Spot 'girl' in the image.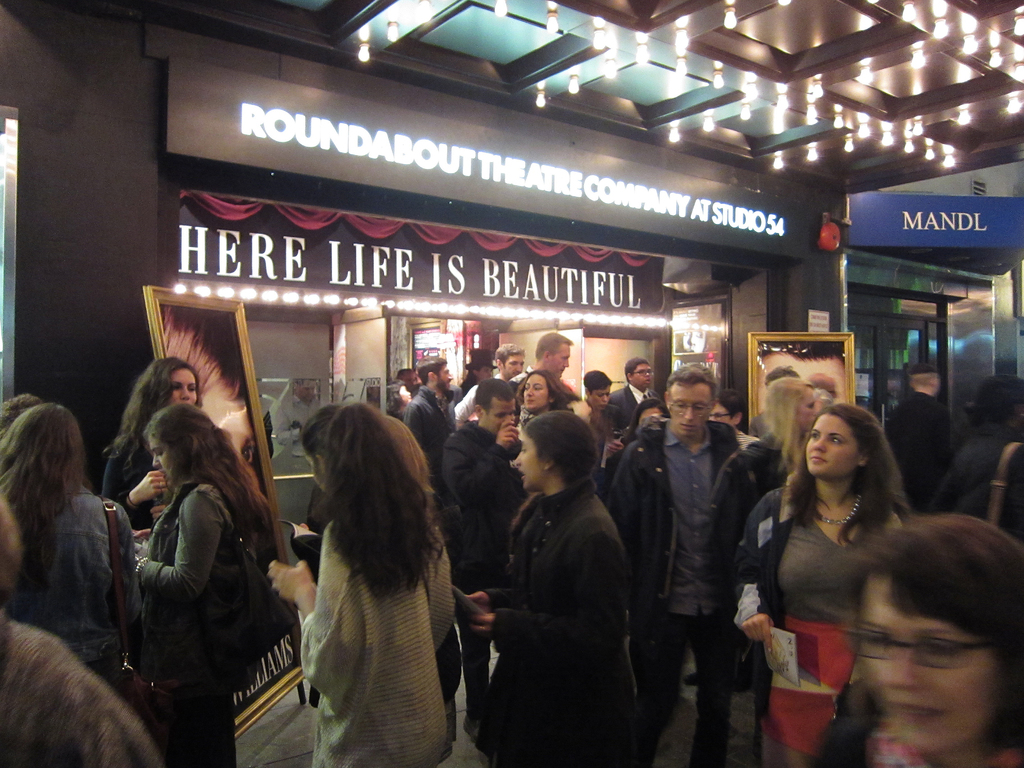
'girl' found at l=0, t=403, r=134, b=691.
